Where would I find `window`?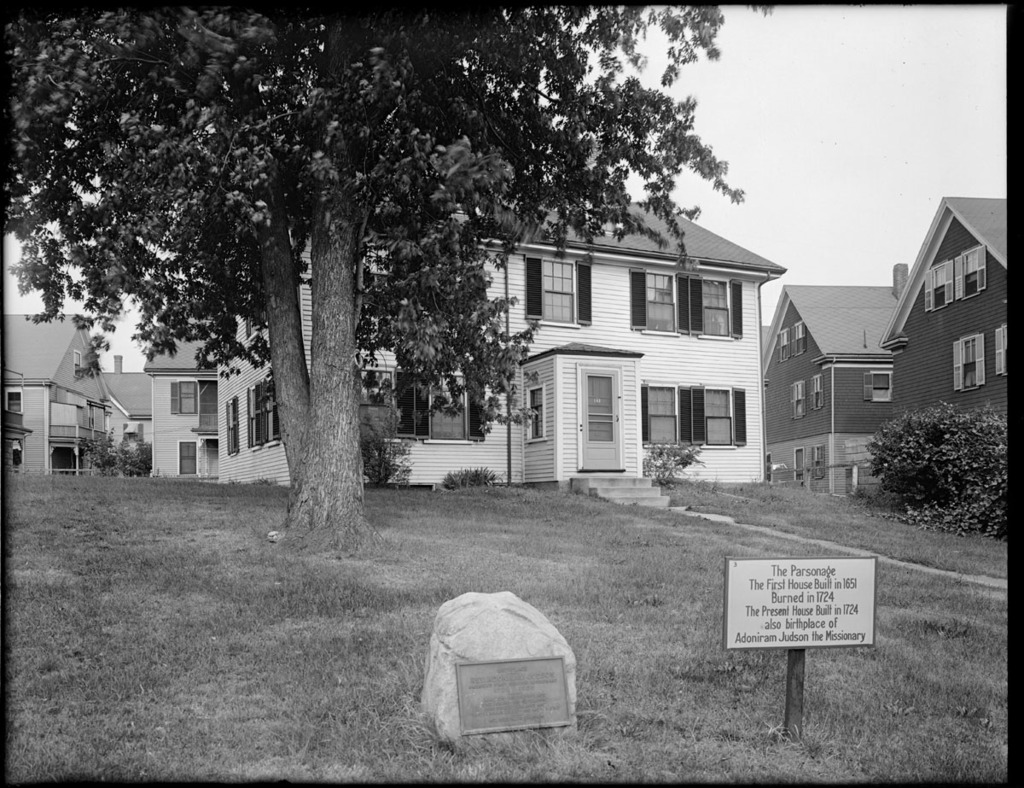
At pyautogui.locateOnScreen(5, 389, 21, 414).
